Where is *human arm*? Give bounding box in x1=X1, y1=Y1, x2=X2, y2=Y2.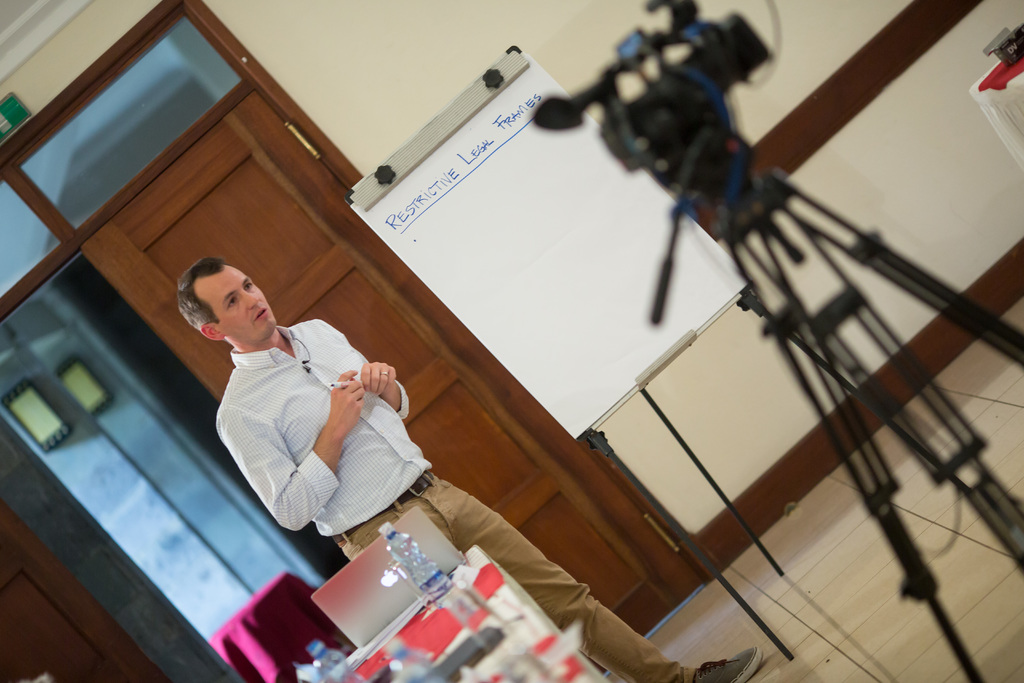
x1=216, y1=393, x2=365, y2=531.
